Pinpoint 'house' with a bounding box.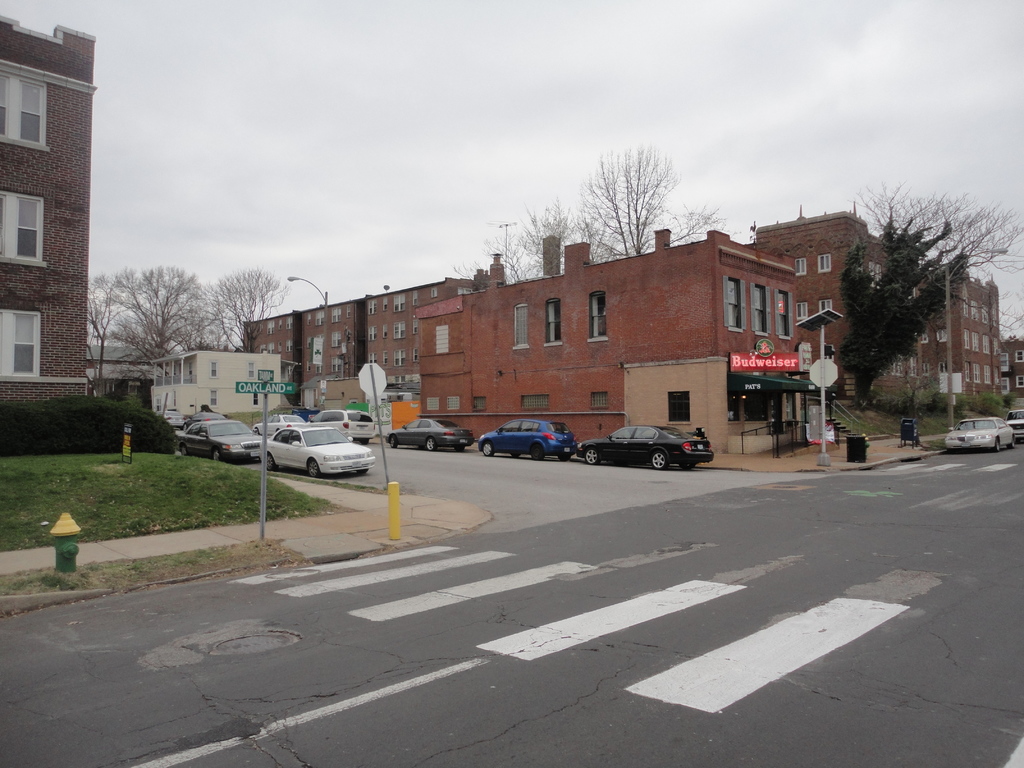
locate(587, 227, 728, 456).
